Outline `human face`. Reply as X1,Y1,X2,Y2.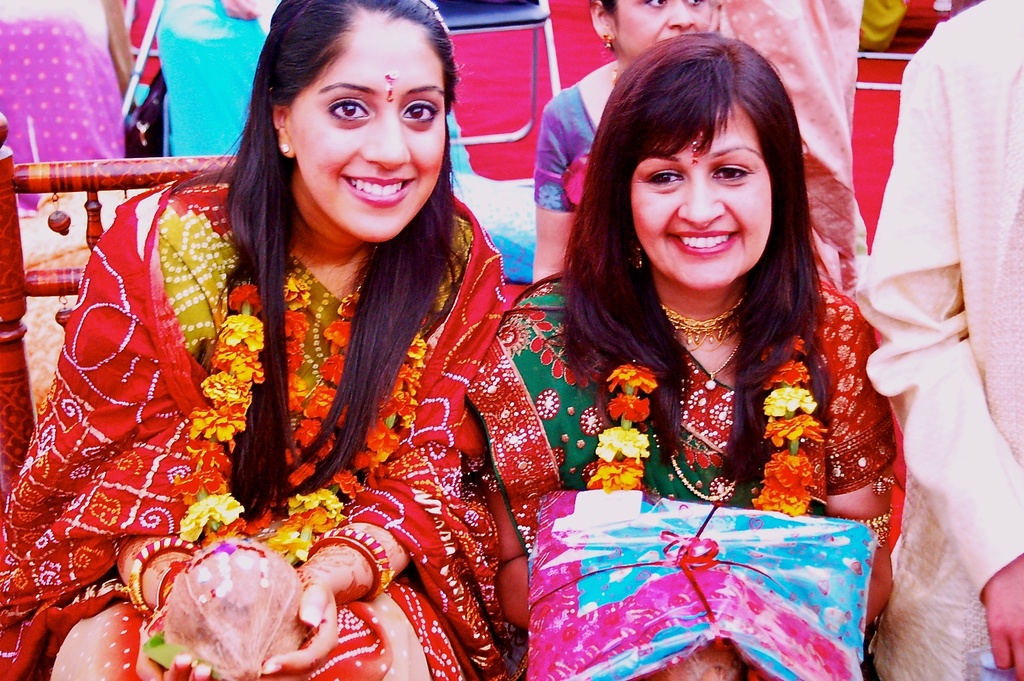
299,12,443,245.
